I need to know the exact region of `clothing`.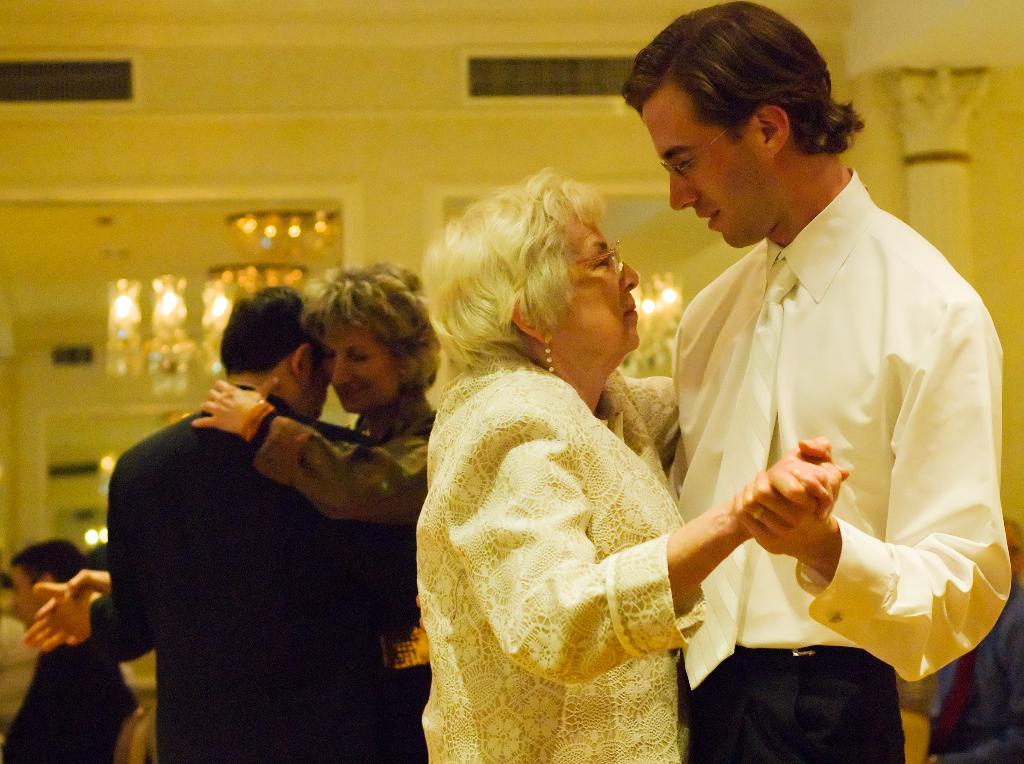
Region: [250,398,428,762].
